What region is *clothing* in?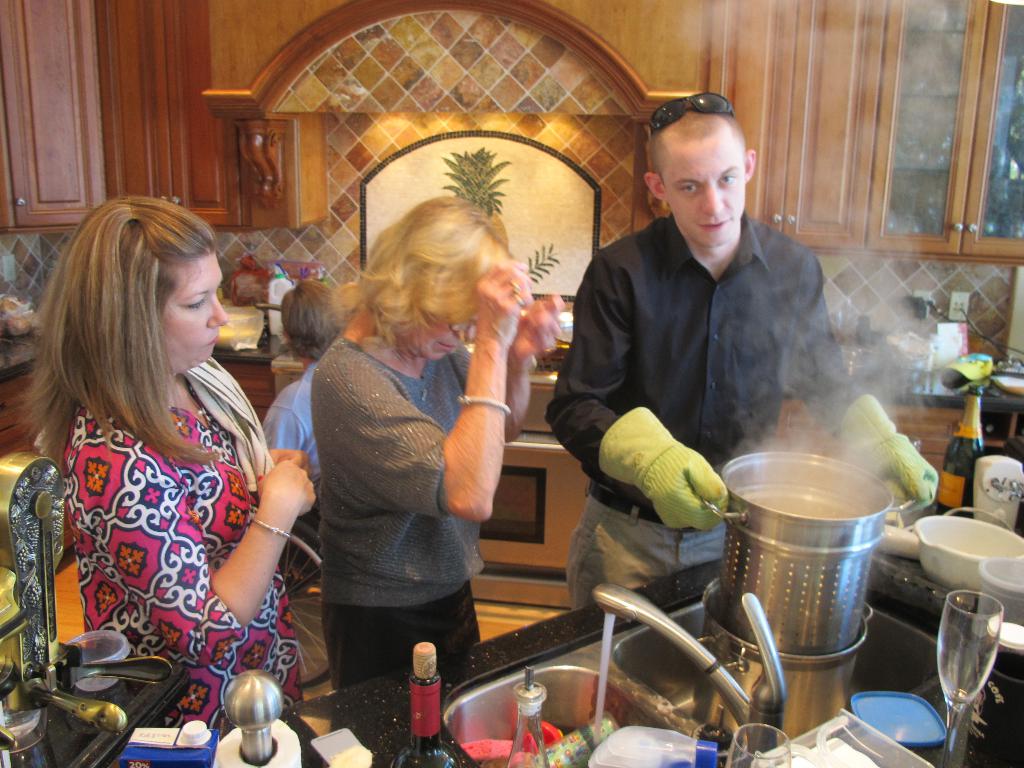
locate(316, 307, 473, 688).
